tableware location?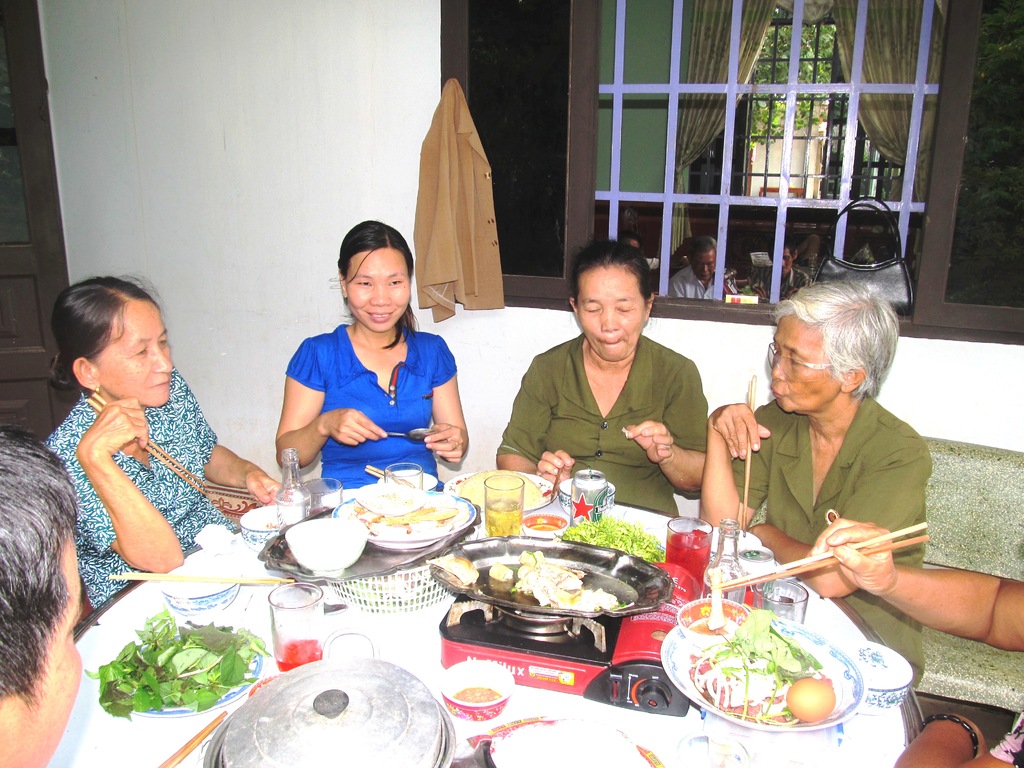
[243, 507, 313, 547]
